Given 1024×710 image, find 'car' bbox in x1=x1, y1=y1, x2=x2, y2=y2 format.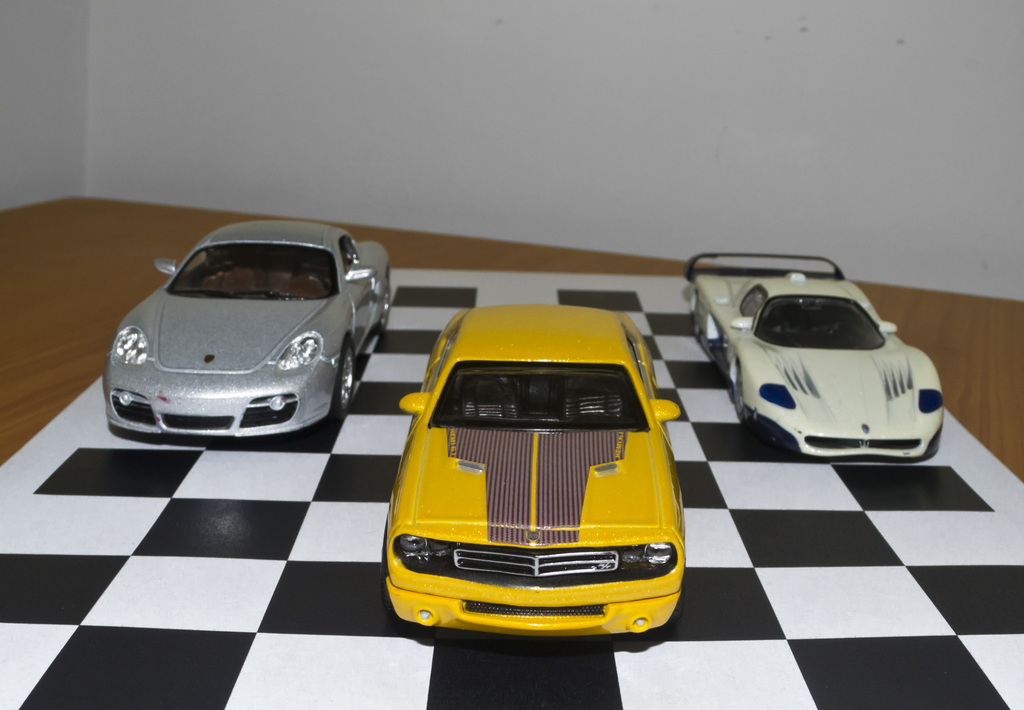
x1=376, y1=301, x2=687, y2=650.
